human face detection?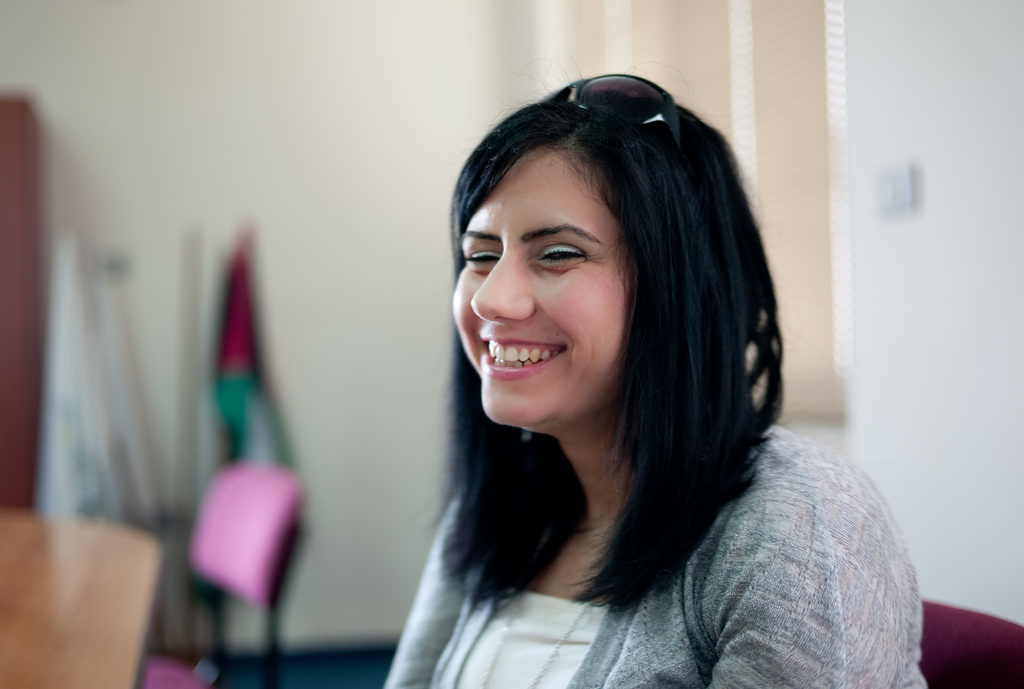
detection(452, 142, 630, 426)
